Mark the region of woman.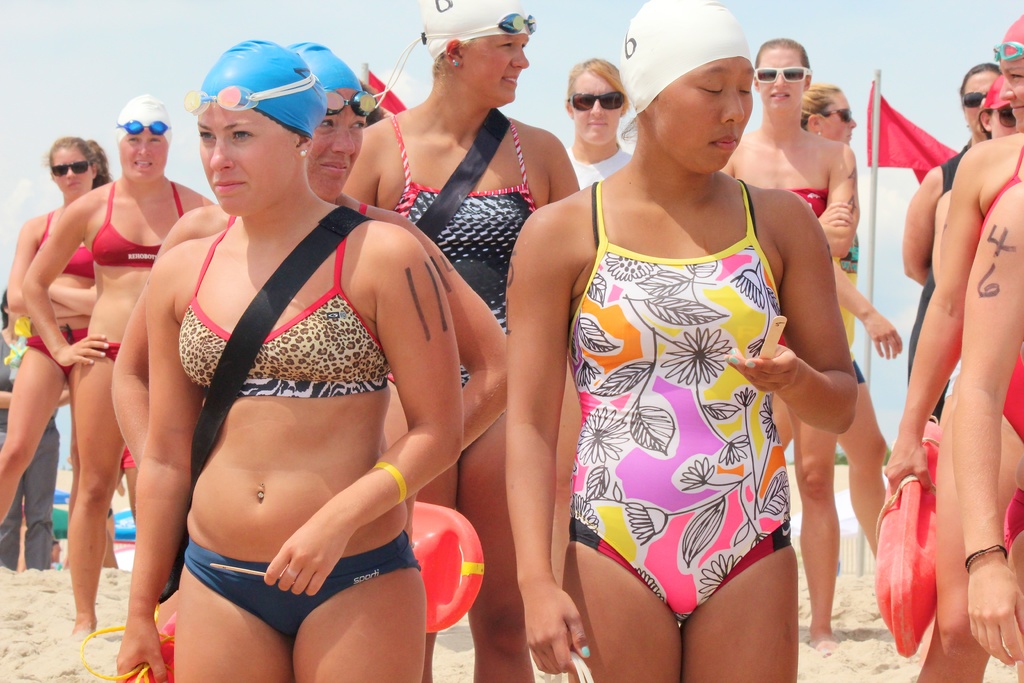
Region: <region>900, 56, 1006, 420</region>.
